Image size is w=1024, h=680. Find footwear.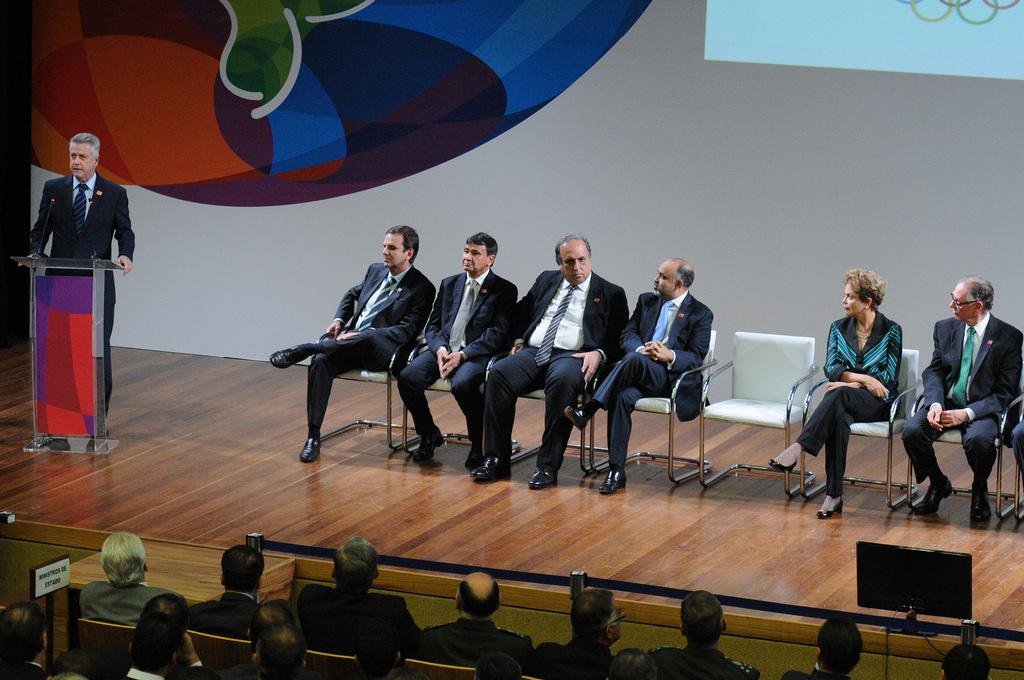
crop(969, 479, 991, 520).
